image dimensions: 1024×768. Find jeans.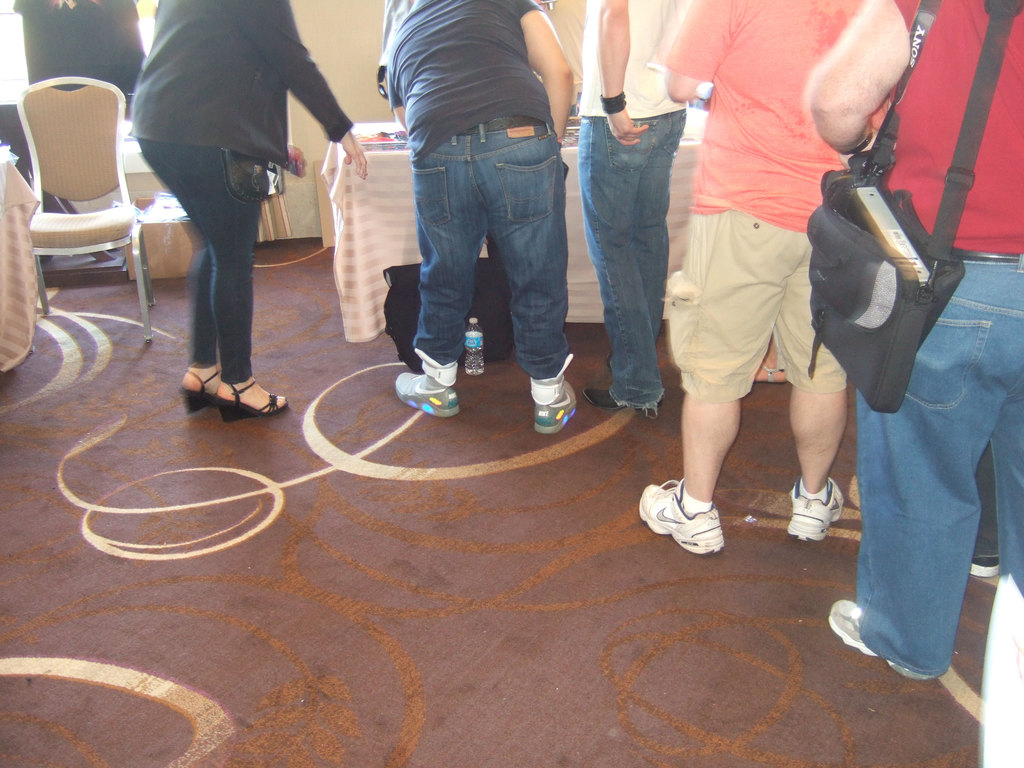
[131, 136, 270, 385].
